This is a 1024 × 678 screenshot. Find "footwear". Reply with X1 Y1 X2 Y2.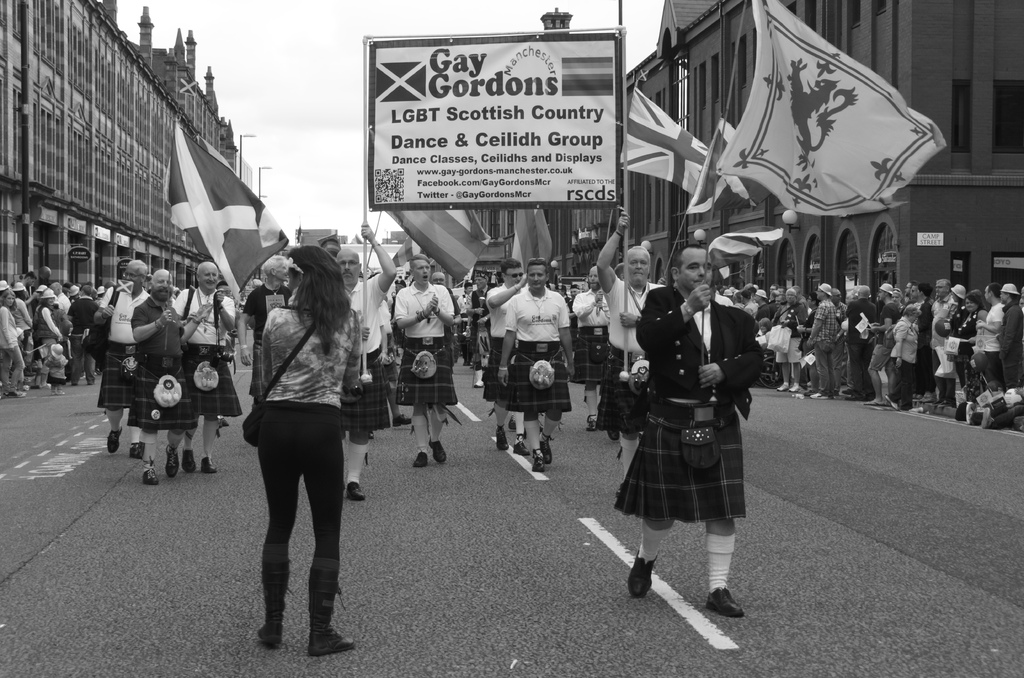
428 438 447 464.
